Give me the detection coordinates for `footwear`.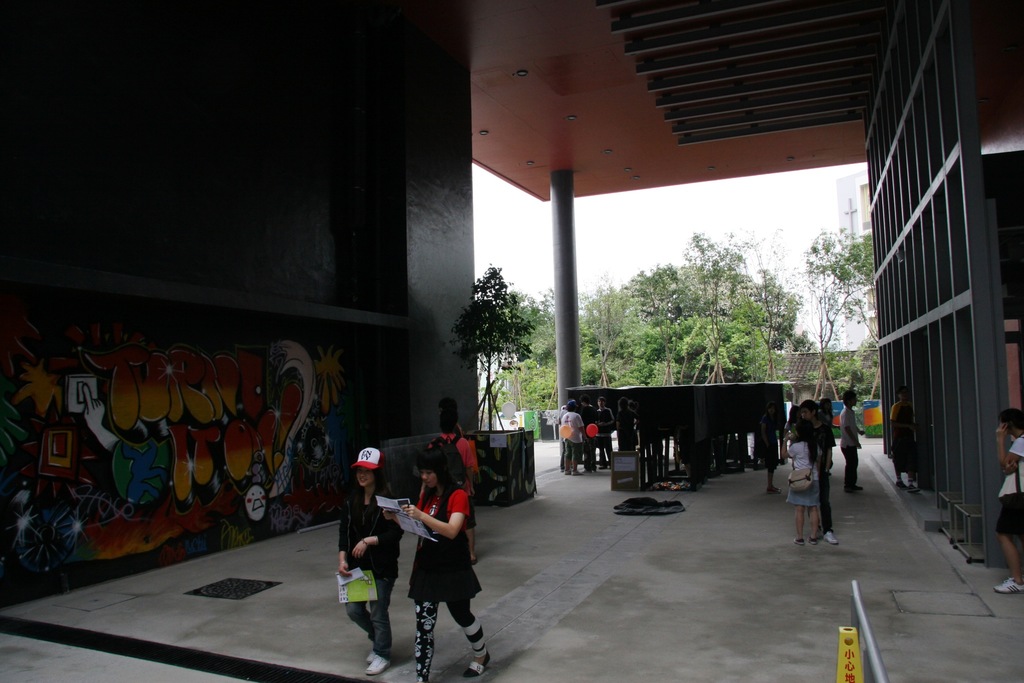
561 466 563 471.
